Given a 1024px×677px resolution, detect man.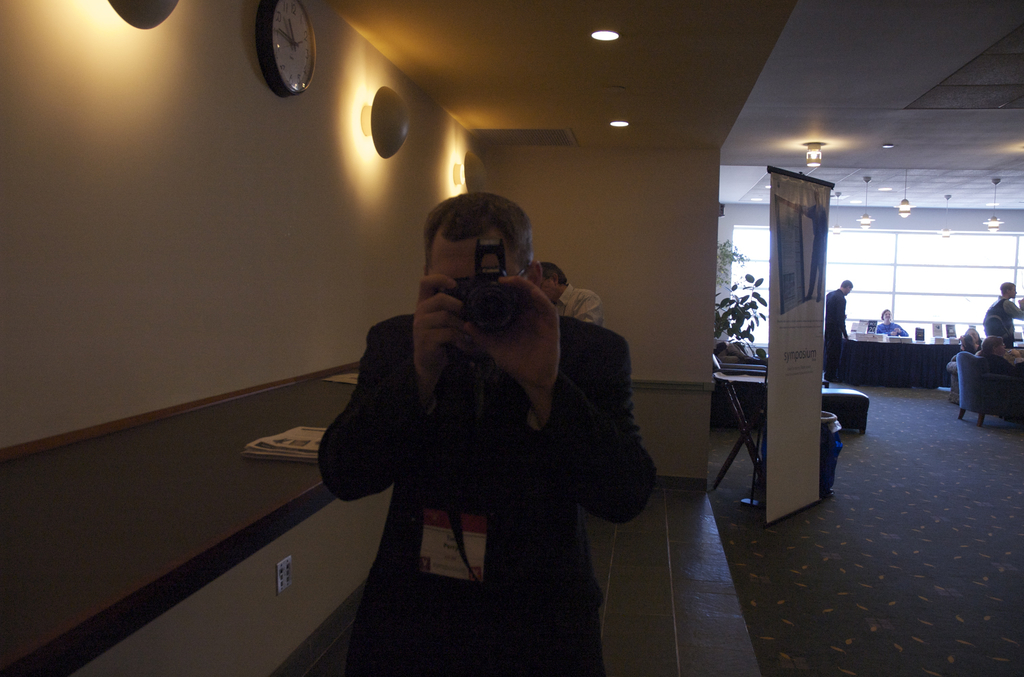
l=543, t=259, r=606, b=330.
